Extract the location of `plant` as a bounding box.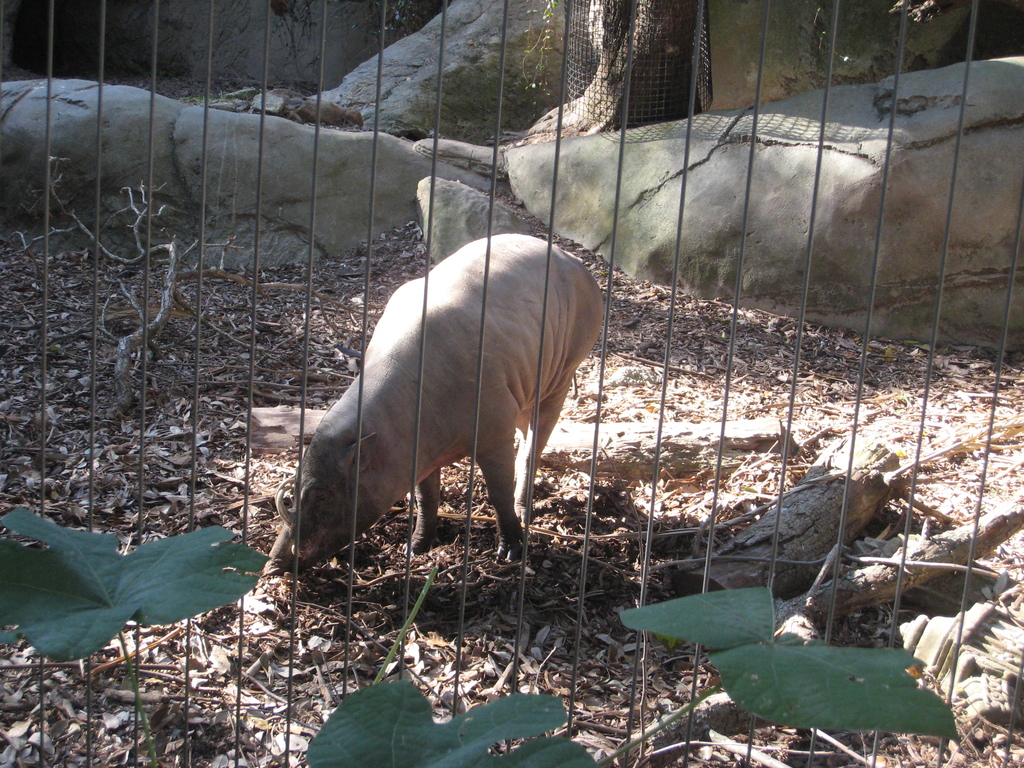
(left=0, top=500, right=963, bottom=767).
